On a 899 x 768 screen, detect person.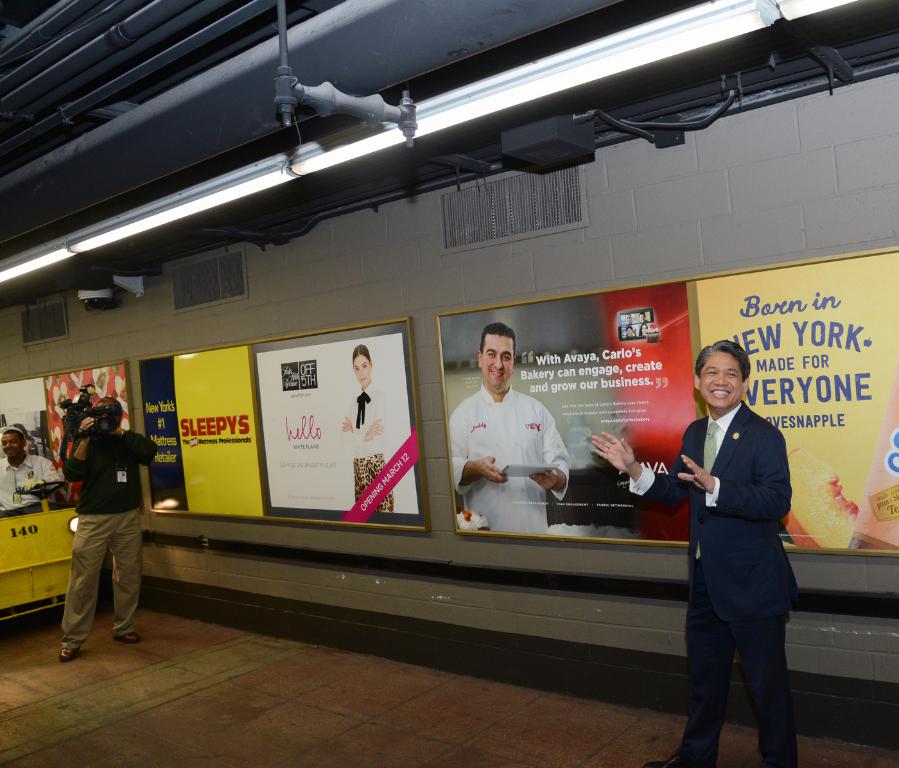
[left=446, top=317, right=570, bottom=528].
